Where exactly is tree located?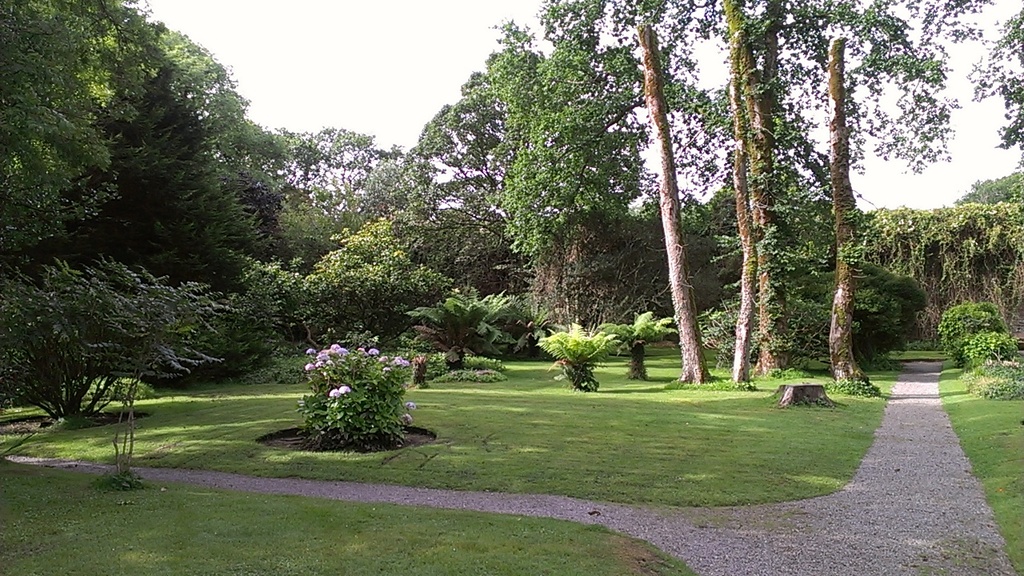
Its bounding box is x1=411, y1=68, x2=522, y2=307.
